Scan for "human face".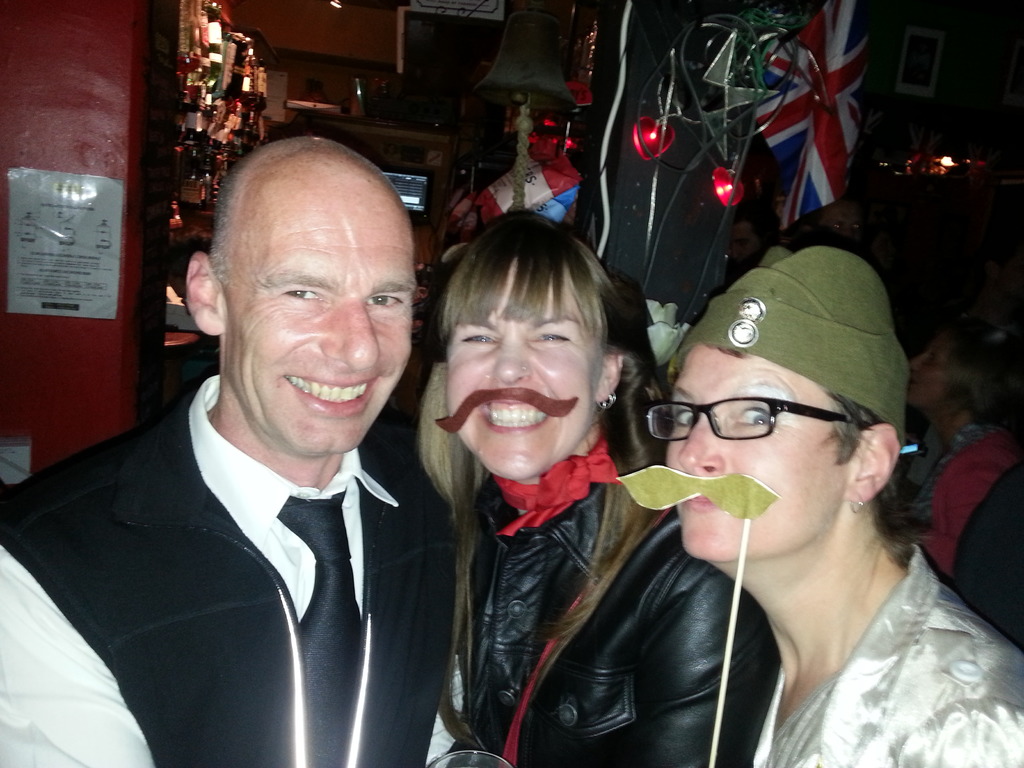
Scan result: (x1=659, y1=341, x2=851, y2=564).
